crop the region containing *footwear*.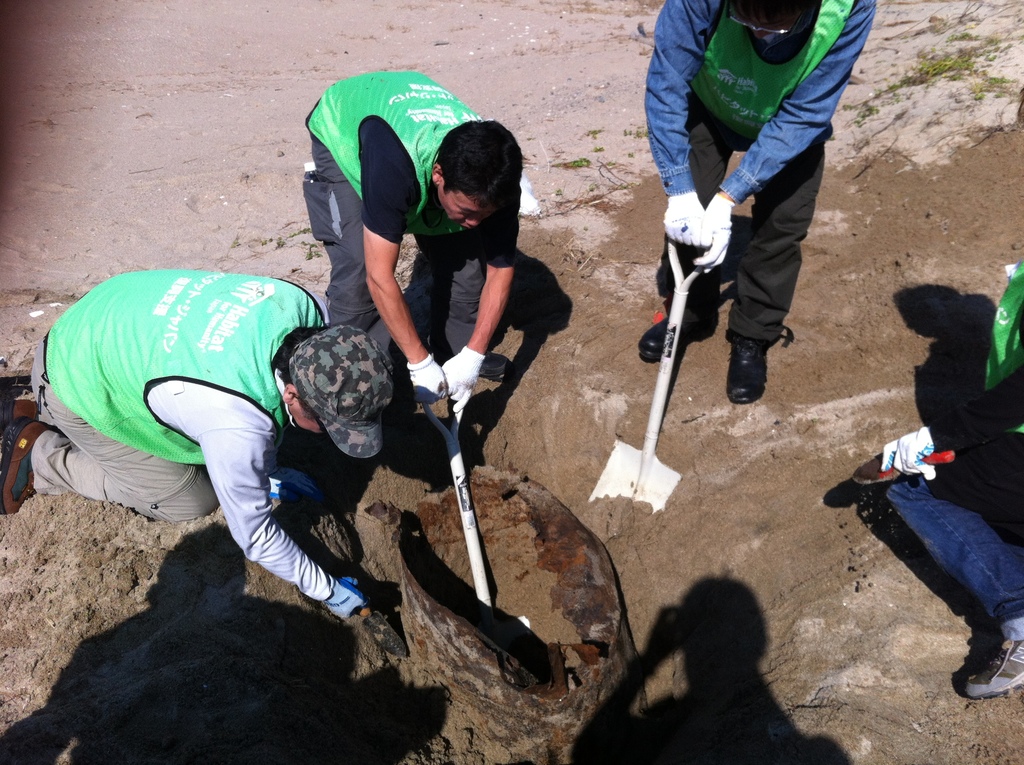
Crop region: bbox=[943, 628, 1021, 713].
